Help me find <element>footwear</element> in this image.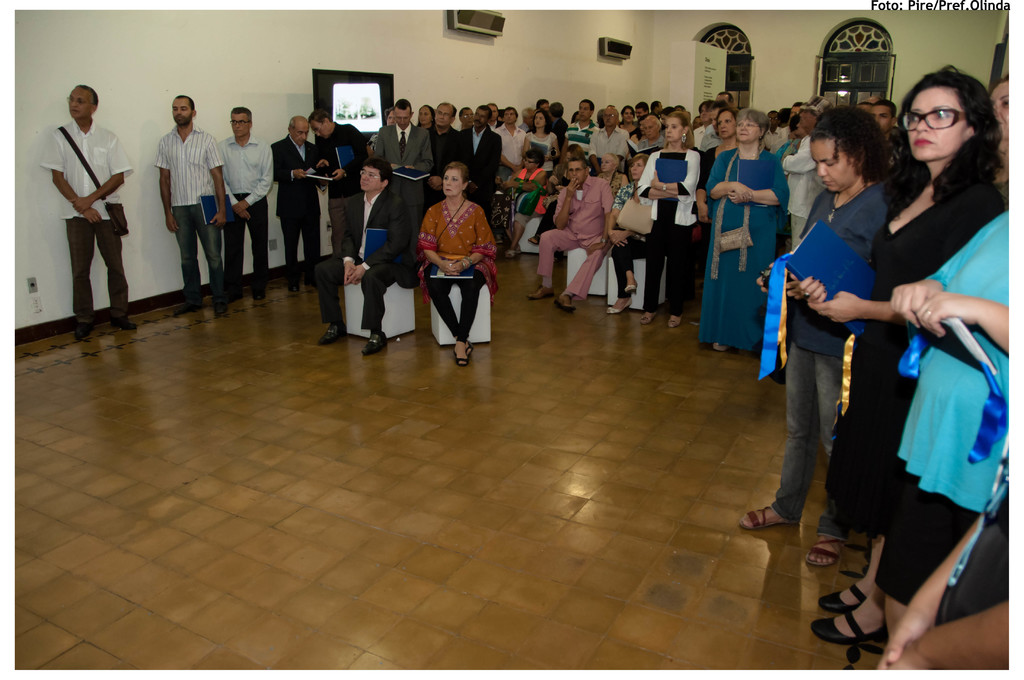
Found it: <region>304, 273, 314, 290</region>.
